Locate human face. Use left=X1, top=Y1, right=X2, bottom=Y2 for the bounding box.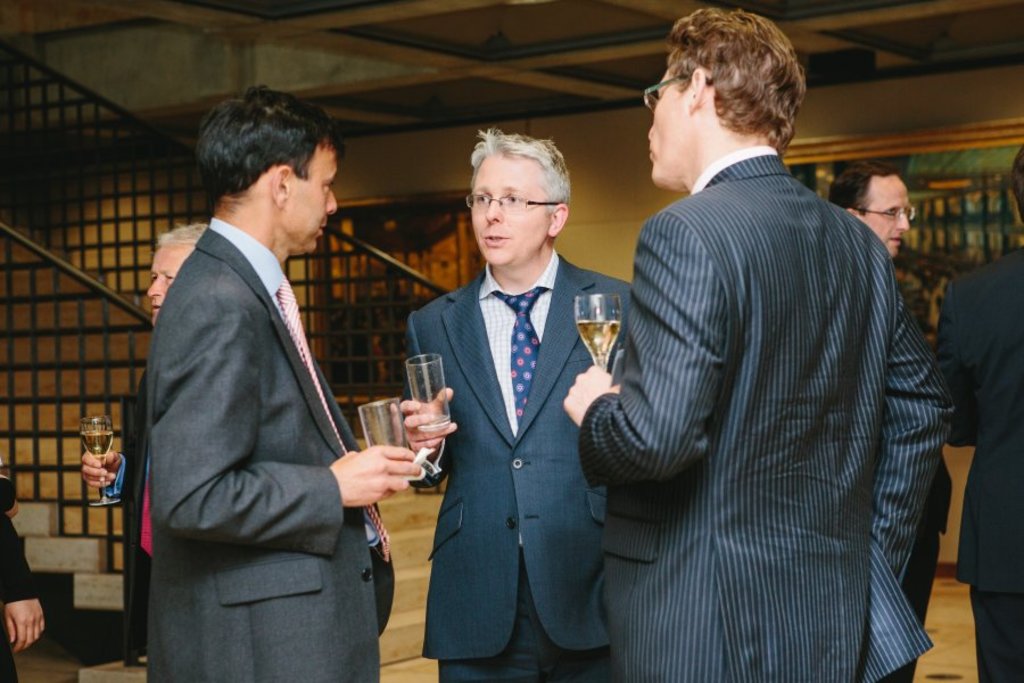
left=276, top=130, right=338, bottom=250.
